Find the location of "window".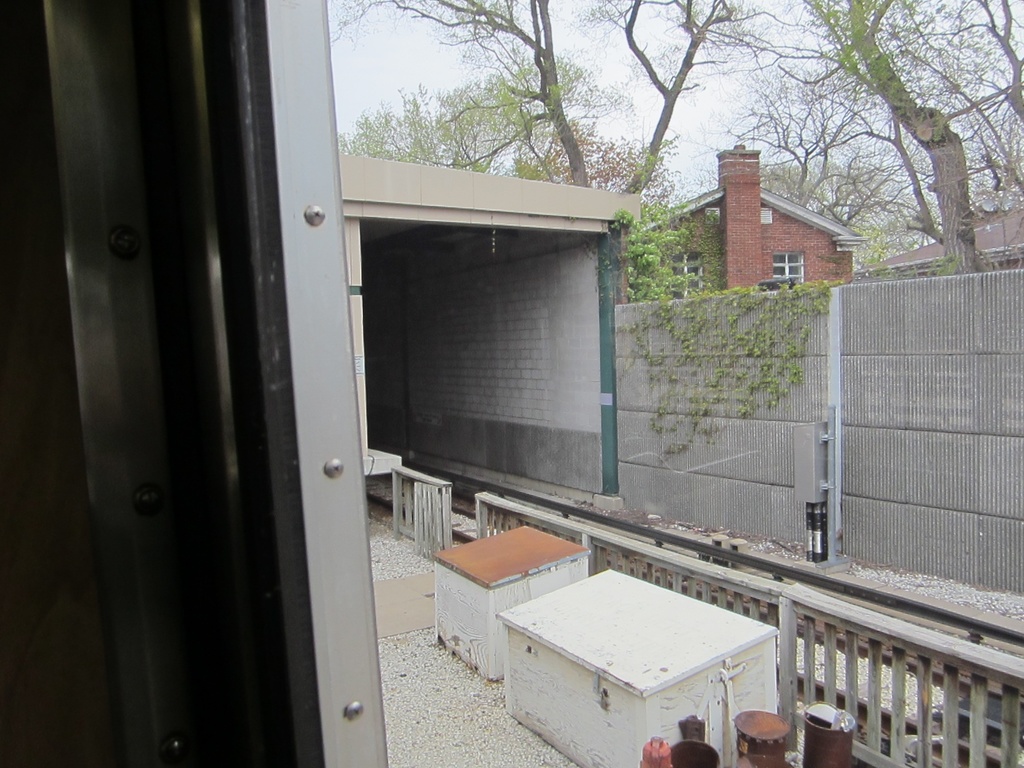
Location: 773 252 805 288.
